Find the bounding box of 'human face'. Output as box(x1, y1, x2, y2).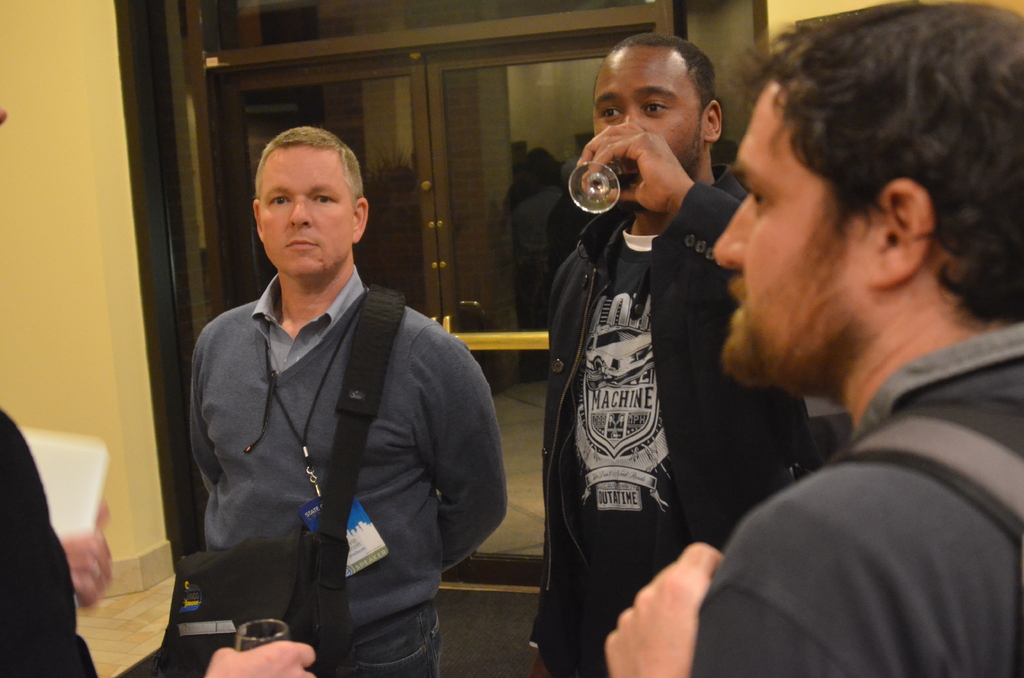
box(708, 77, 881, 387).
